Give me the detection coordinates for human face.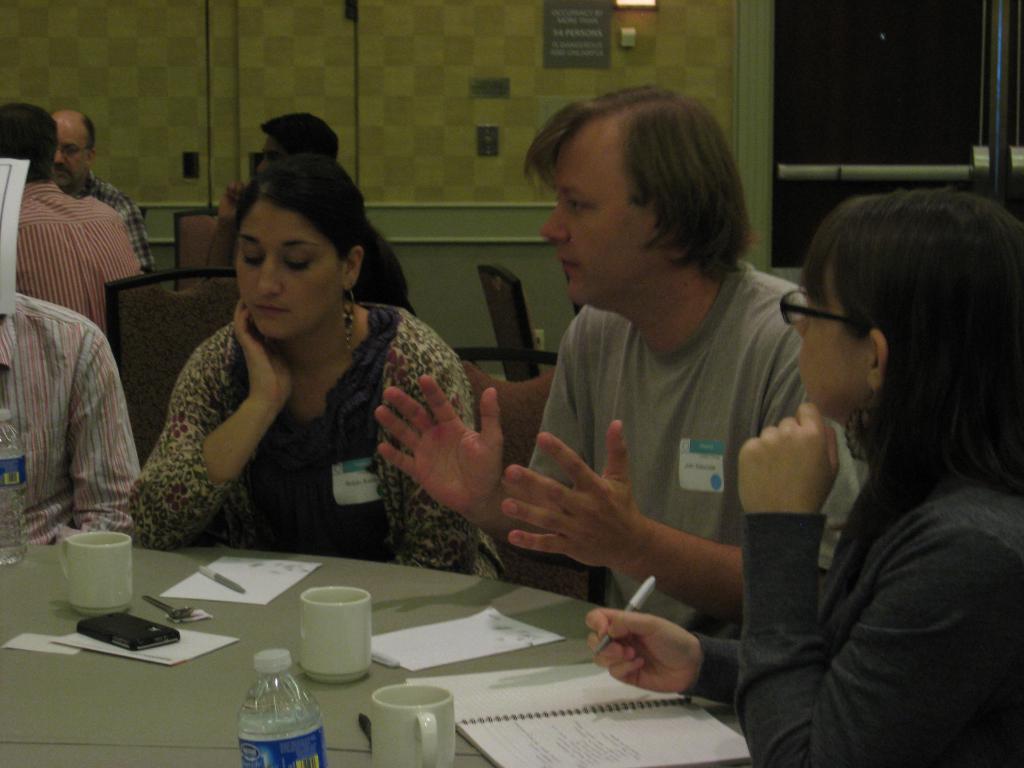
<bbox>541, 129, 652, 311</bbox>.
